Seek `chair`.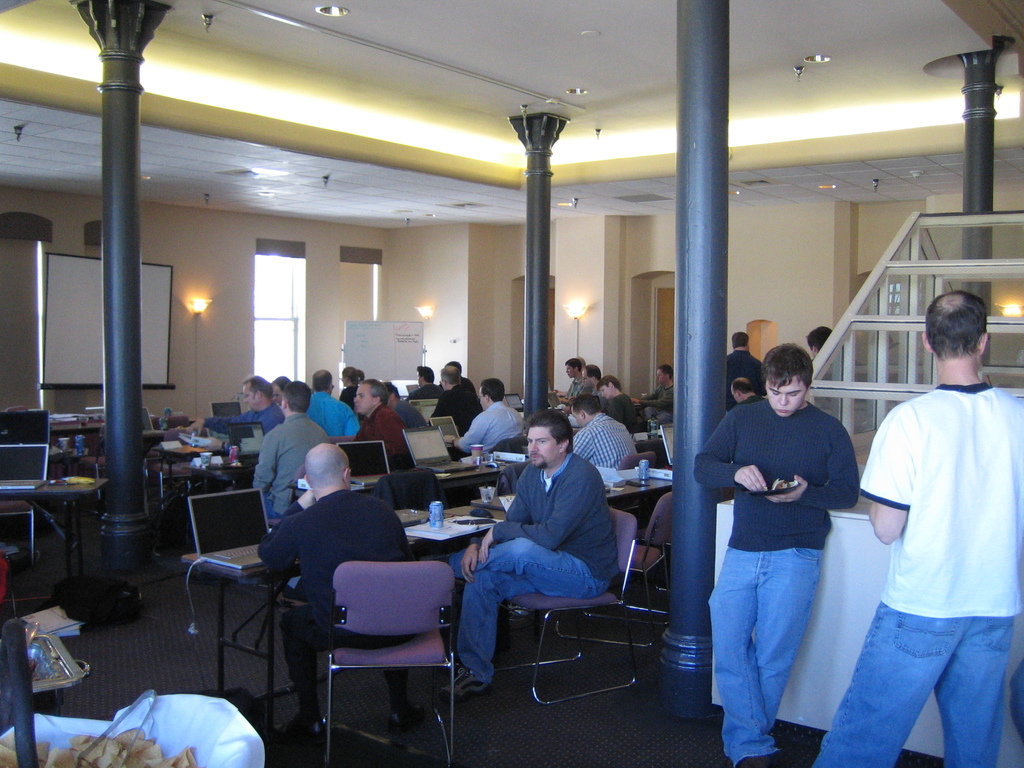
bbox(552, 493, 673, 648).
